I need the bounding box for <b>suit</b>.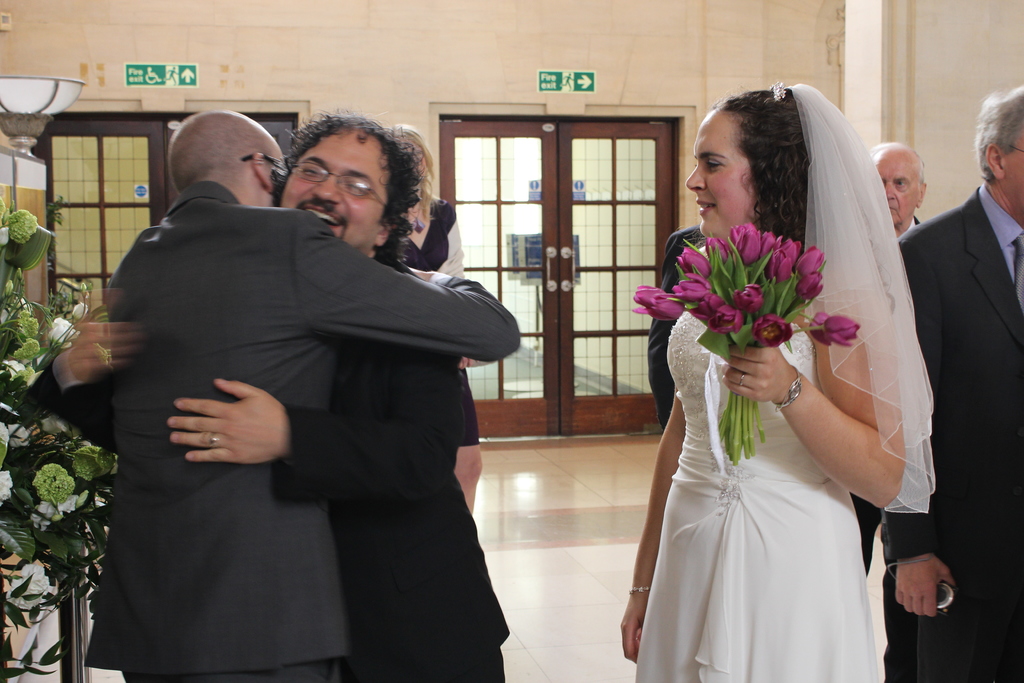
Here it is: bbox=[844, 218, 927, 682].
